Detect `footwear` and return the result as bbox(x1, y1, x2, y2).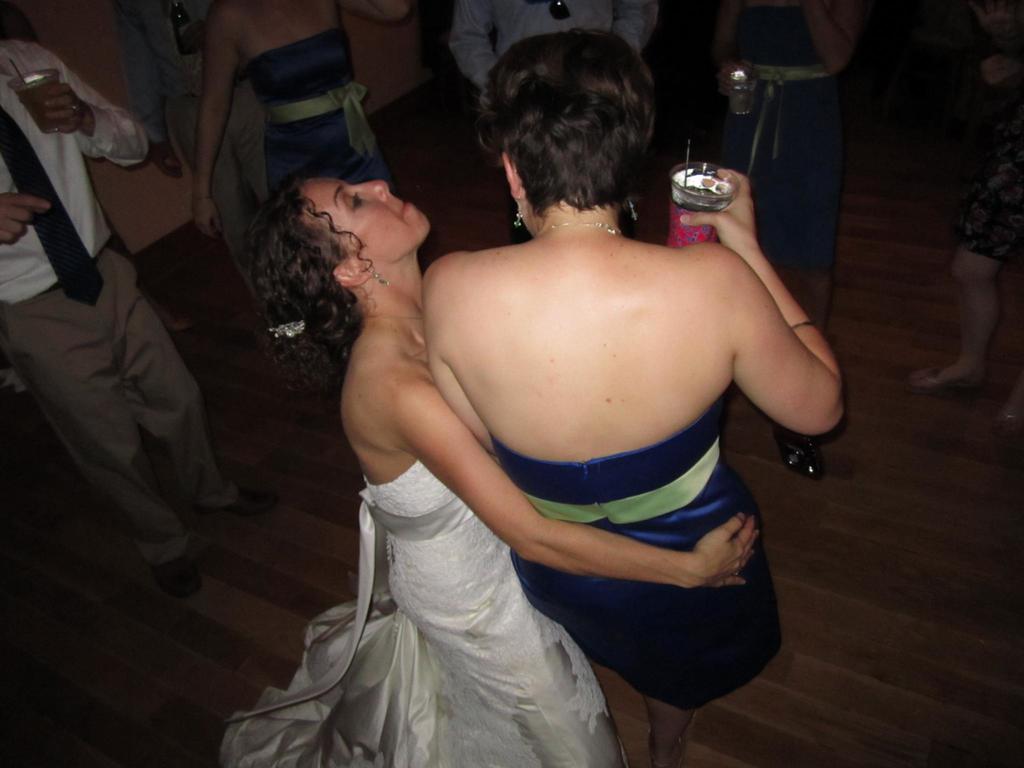
bbox(197, 484, 279, 518).
